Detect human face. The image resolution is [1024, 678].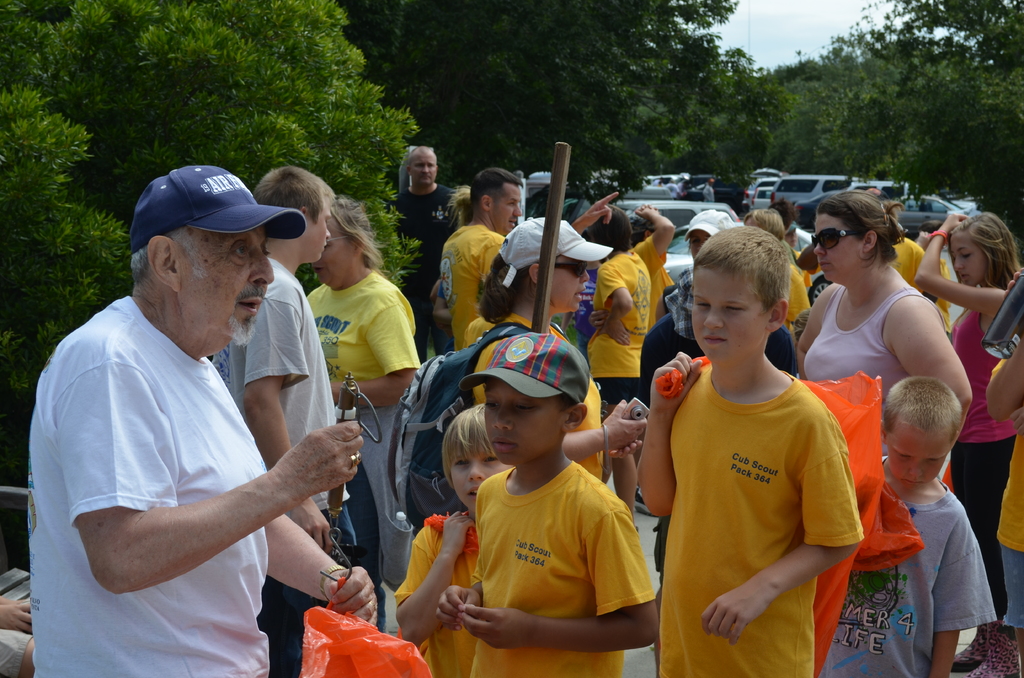
{"x1": 310, "y1": 204, "x2": 328, "y2": 264}.
